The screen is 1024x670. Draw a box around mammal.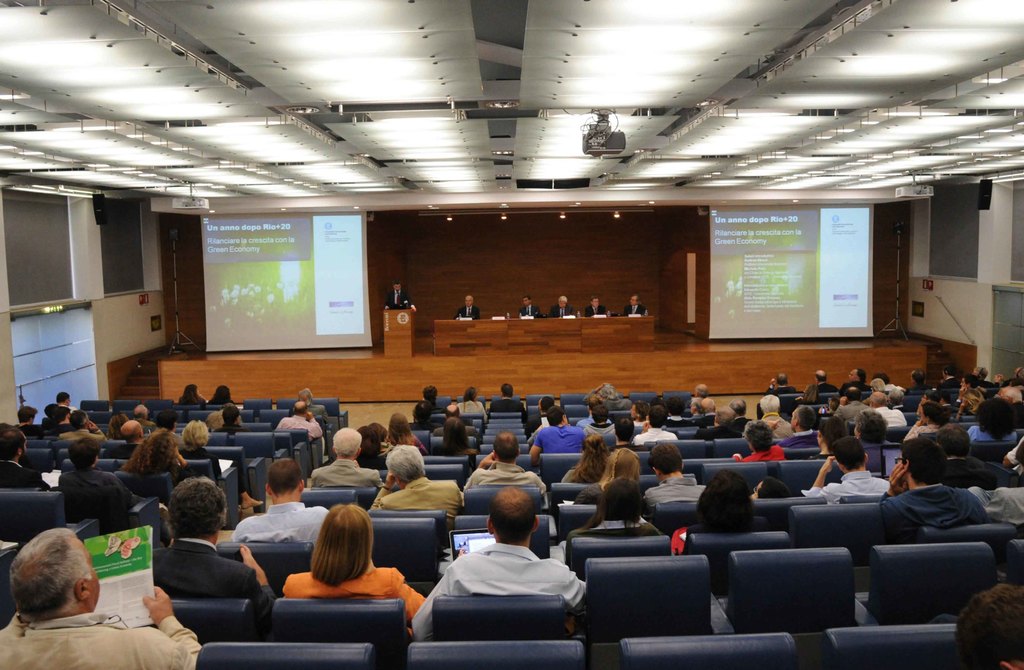
x1=692 y1=380 x2=712 y2=399.
